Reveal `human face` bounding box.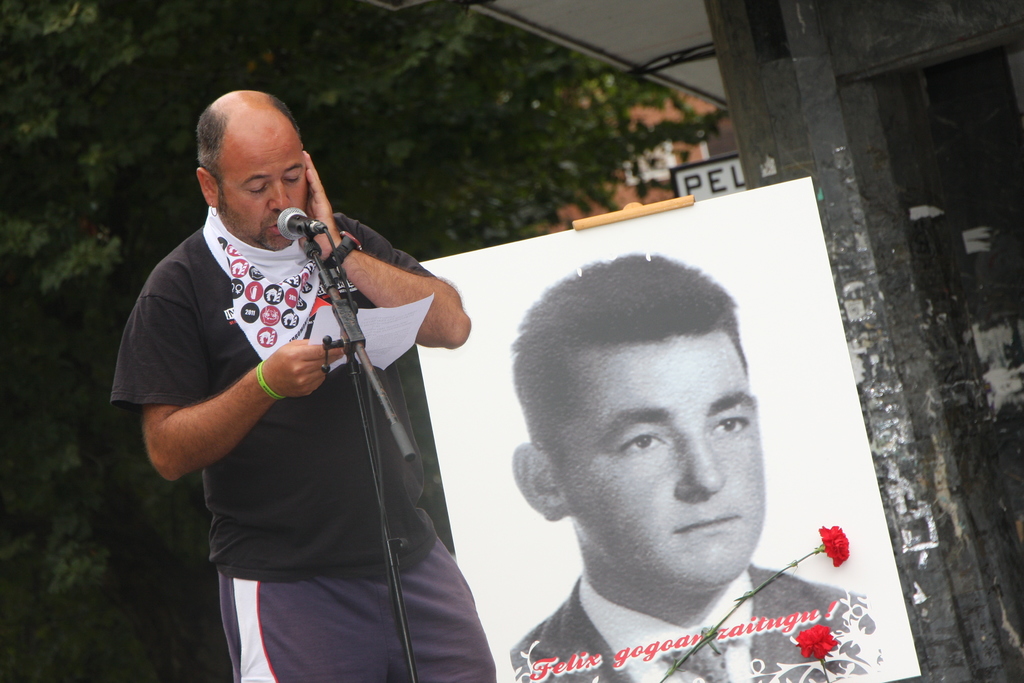
Revealed: bbox=[217, 128, 304, 243].
